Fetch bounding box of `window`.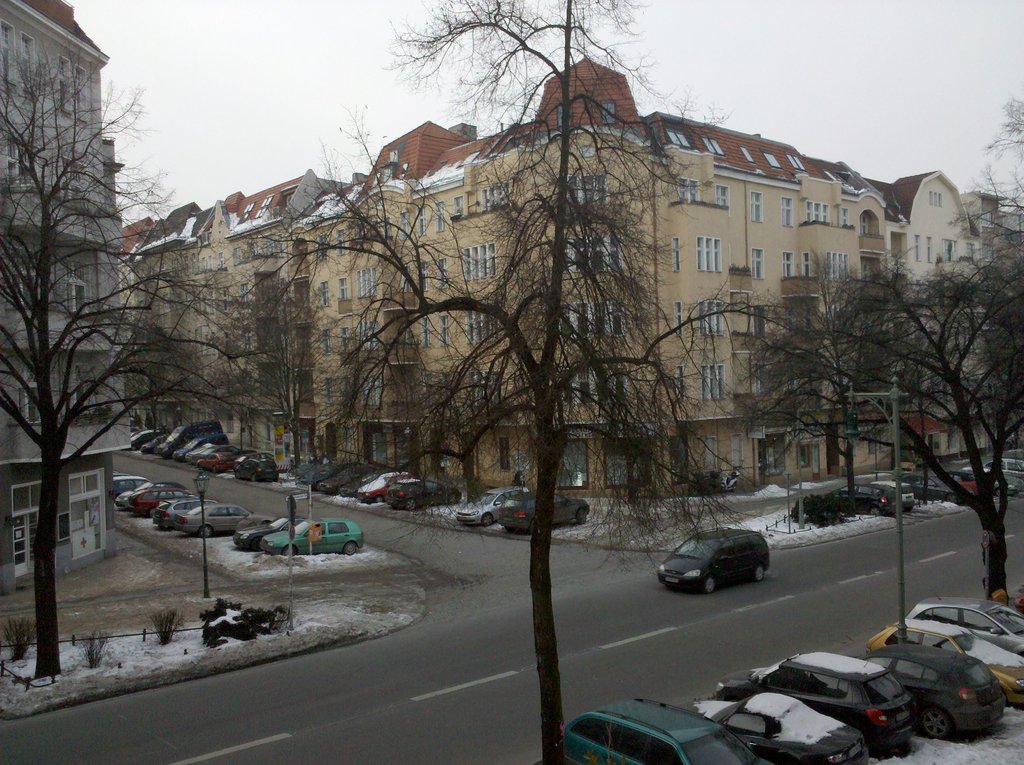
Bbox: [802, 252, 810, 278].
